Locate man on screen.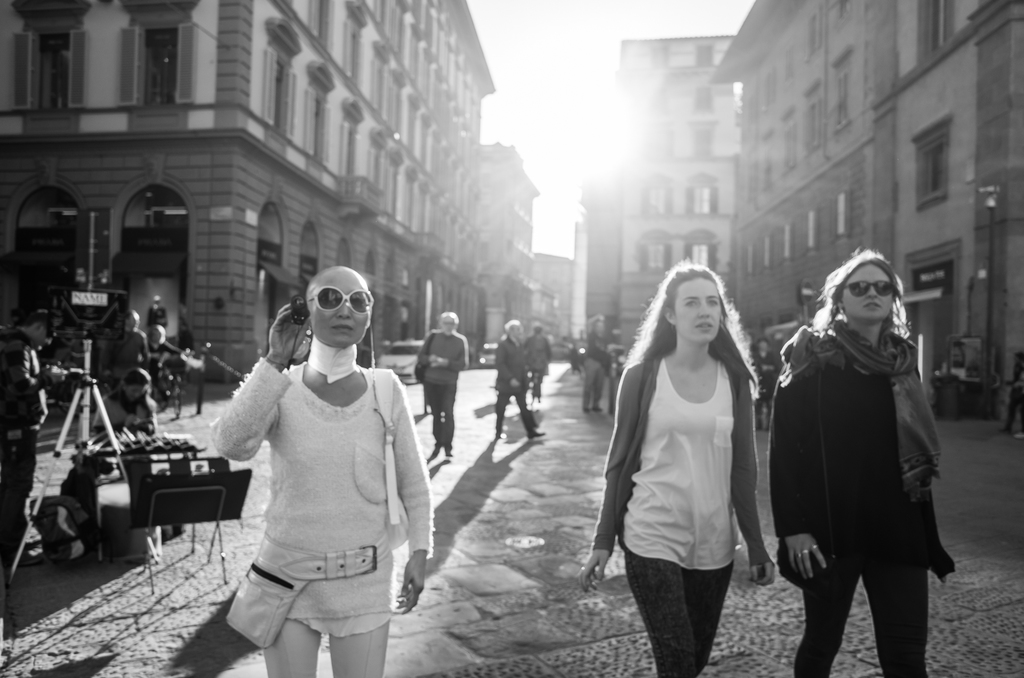
On screen at 493 318 546 436.
